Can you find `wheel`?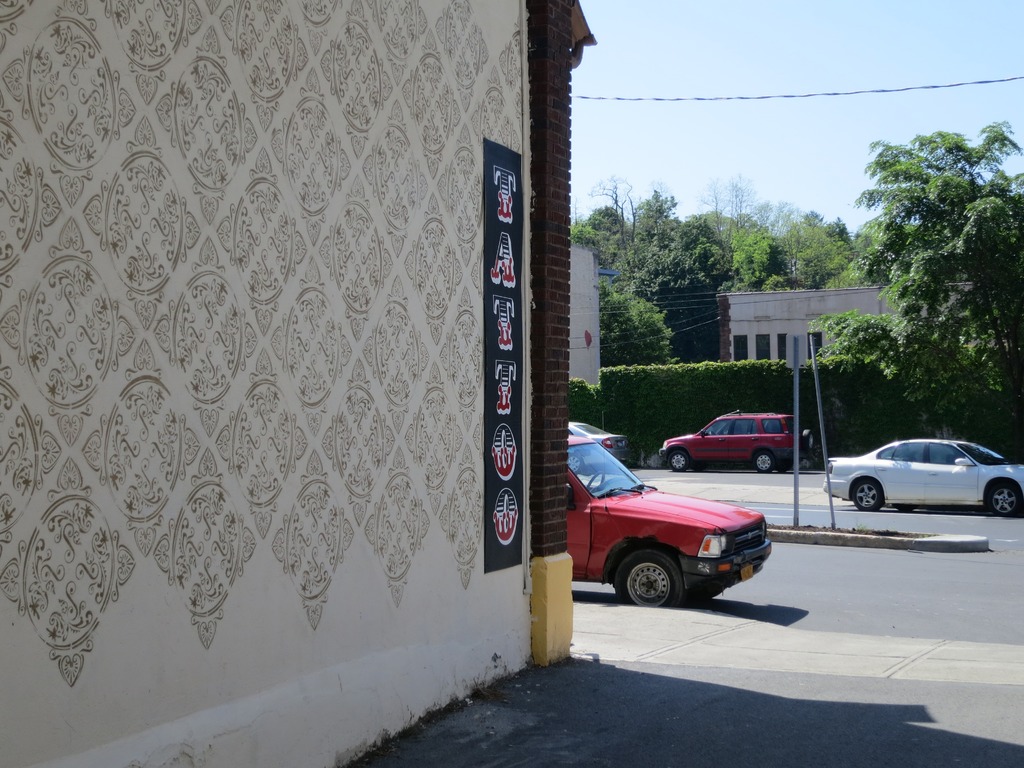
Yes, bounding box: BBox(849, 479, 884, 513).
